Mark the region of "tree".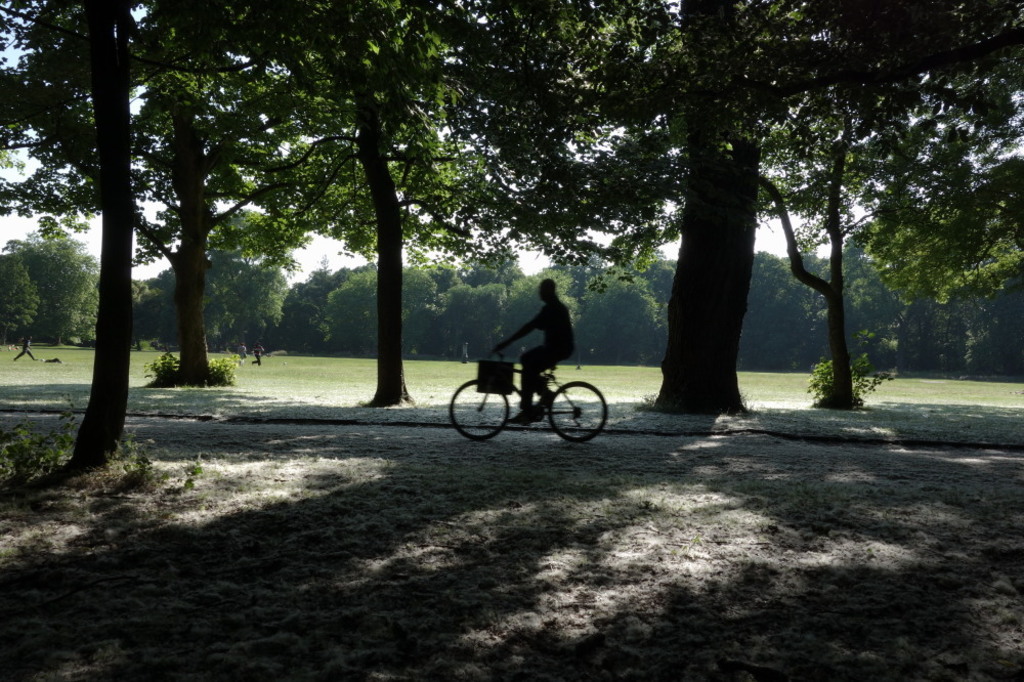
Region: [938,236,1023,367].
